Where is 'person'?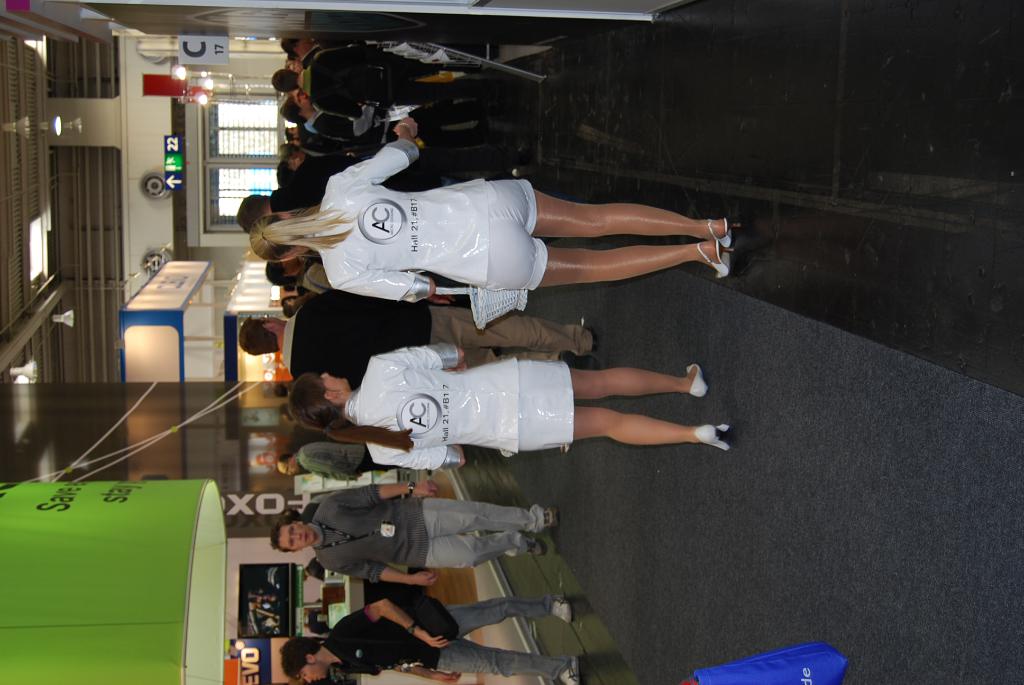
x1=255 y1=134 x2=738 y2=309.
